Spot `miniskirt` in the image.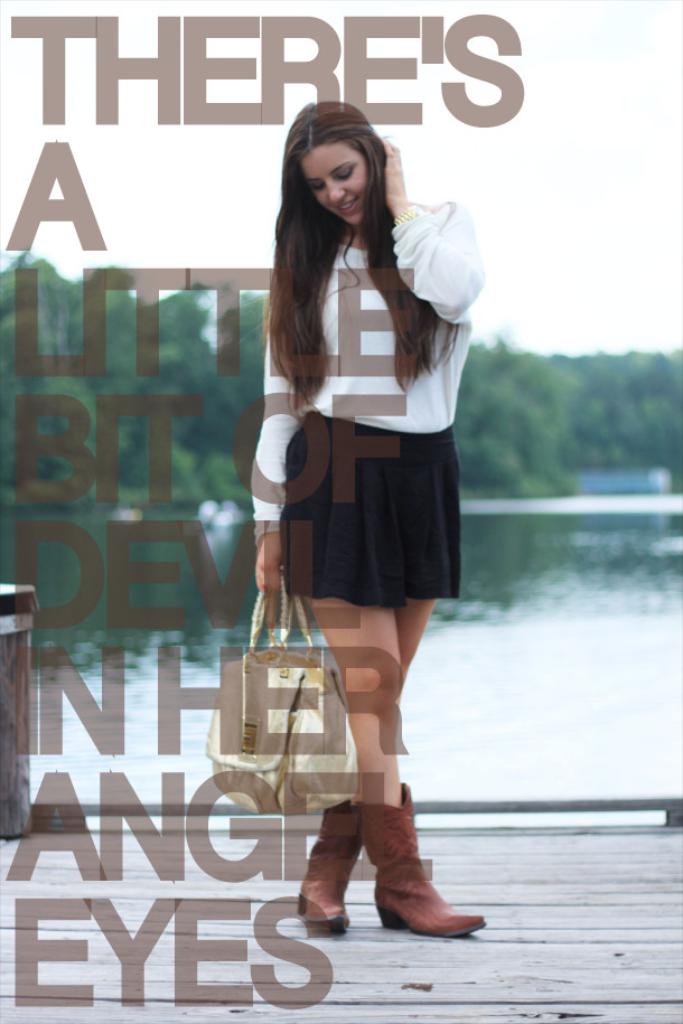
`miniskirt` found at locate(278, 411, 462, 607).
